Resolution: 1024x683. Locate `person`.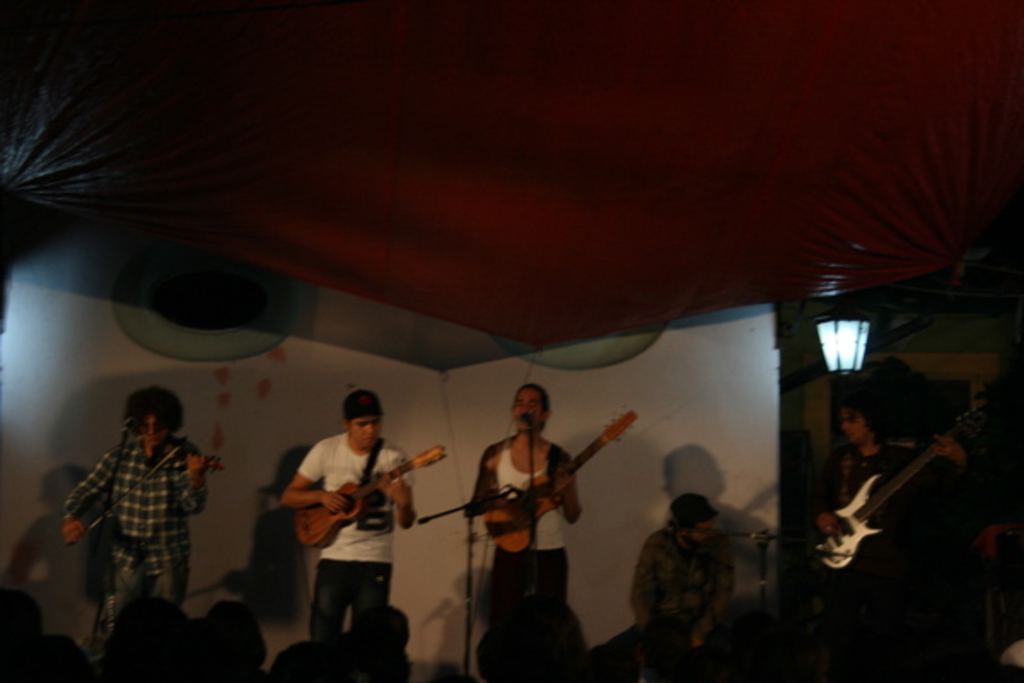
626:488:746:681.
